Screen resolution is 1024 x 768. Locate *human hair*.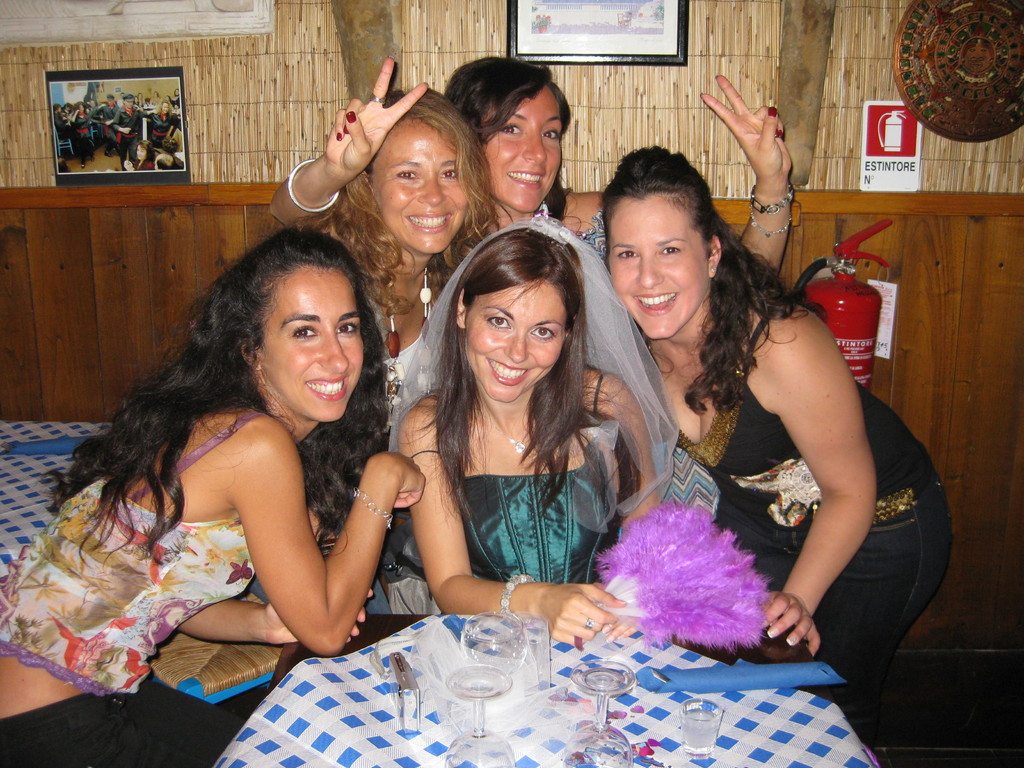
locate(440, 57, 571, 225).
